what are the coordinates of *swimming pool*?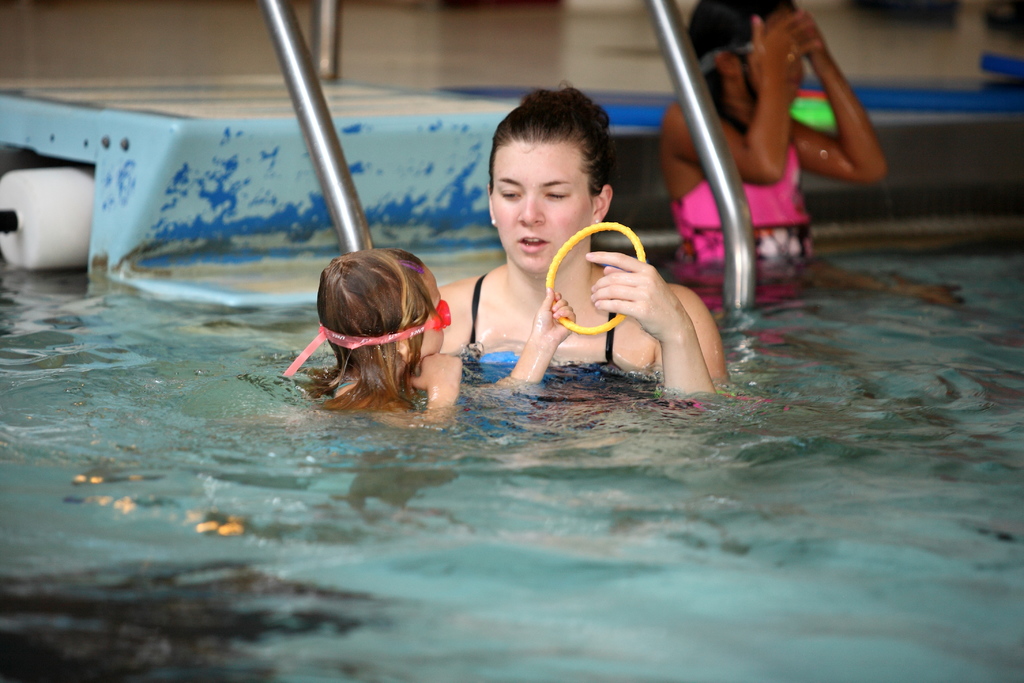
0, 95, 1023, 682.
